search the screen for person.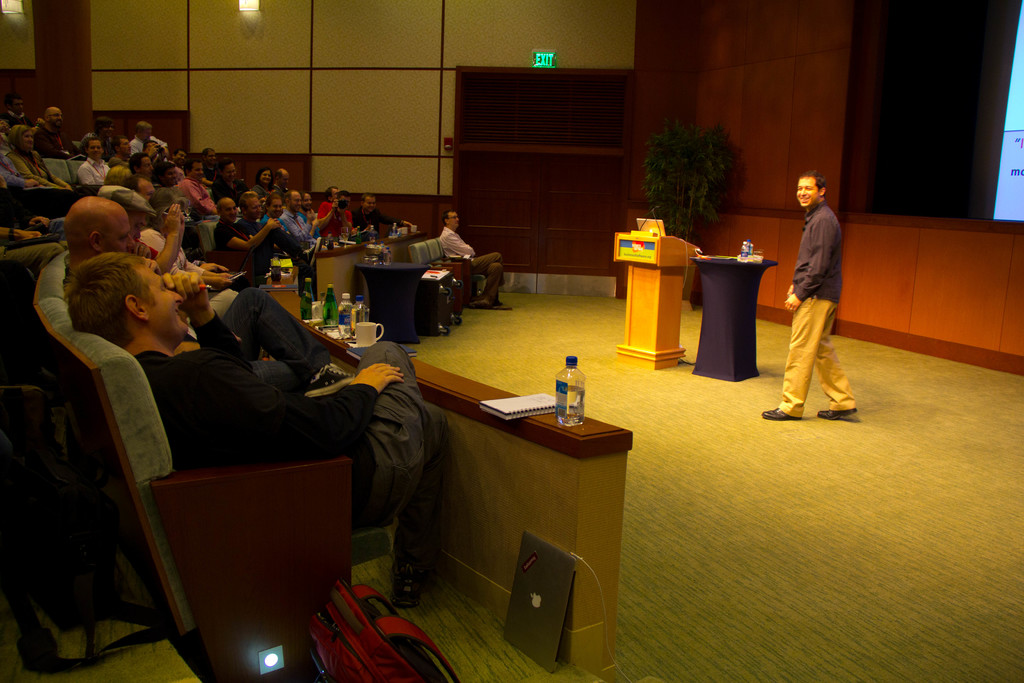
Found at (134, 122, 176, 158).
